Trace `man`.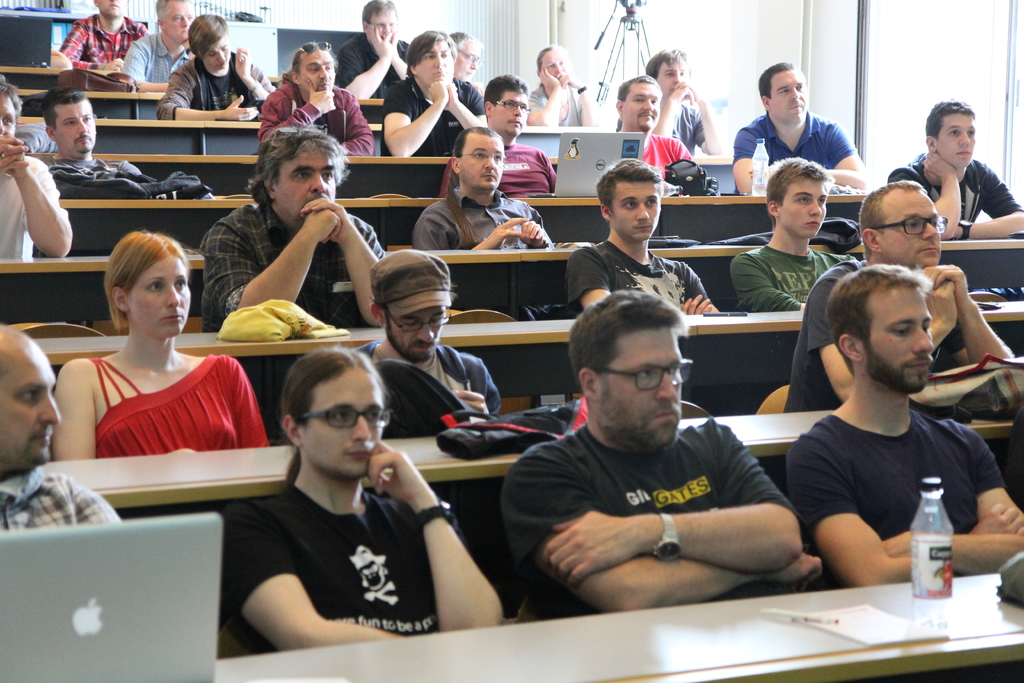
Traced to detection(200, 129, 390, 329).
